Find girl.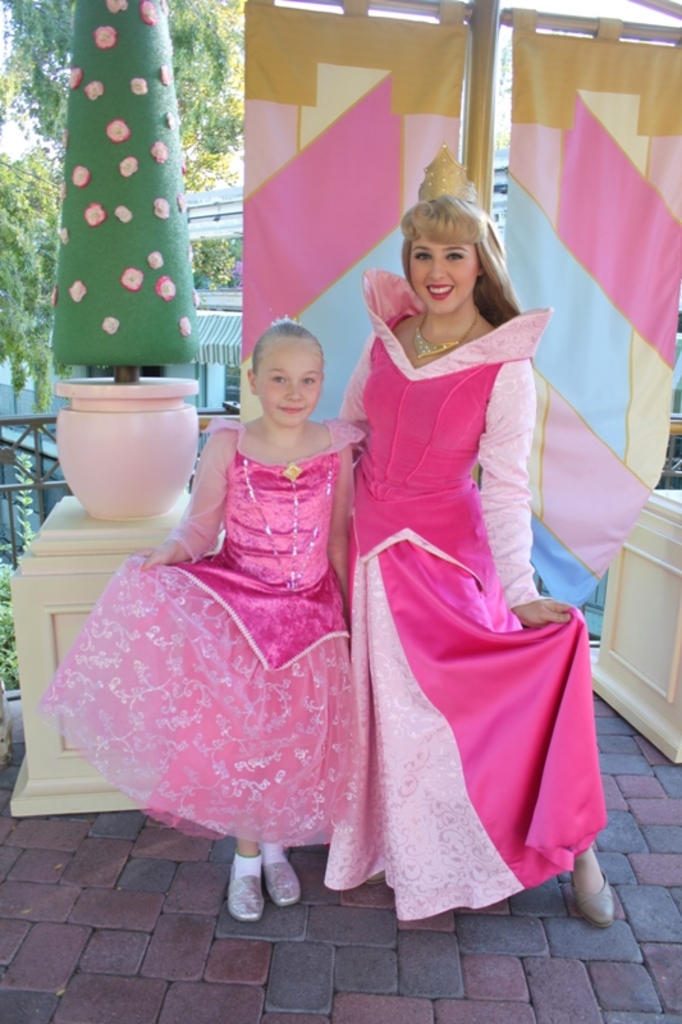
left=344, top=145, right=617, bottom=920.
